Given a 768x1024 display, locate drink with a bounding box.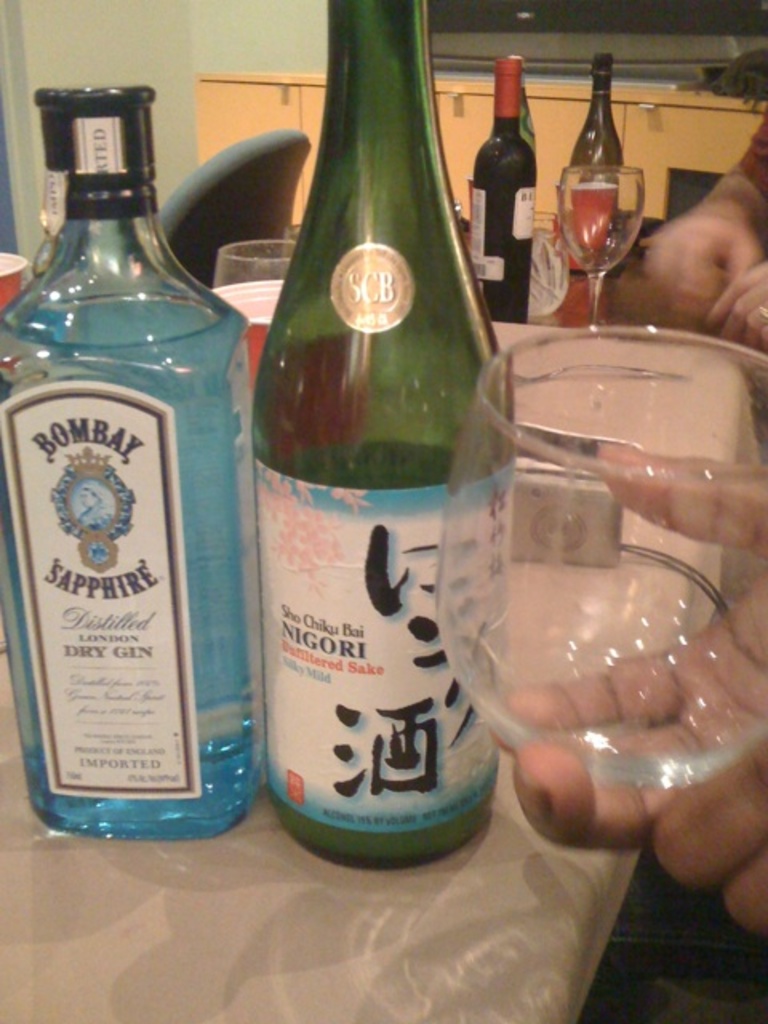
Located: box=[477, 59, 536, 336].
